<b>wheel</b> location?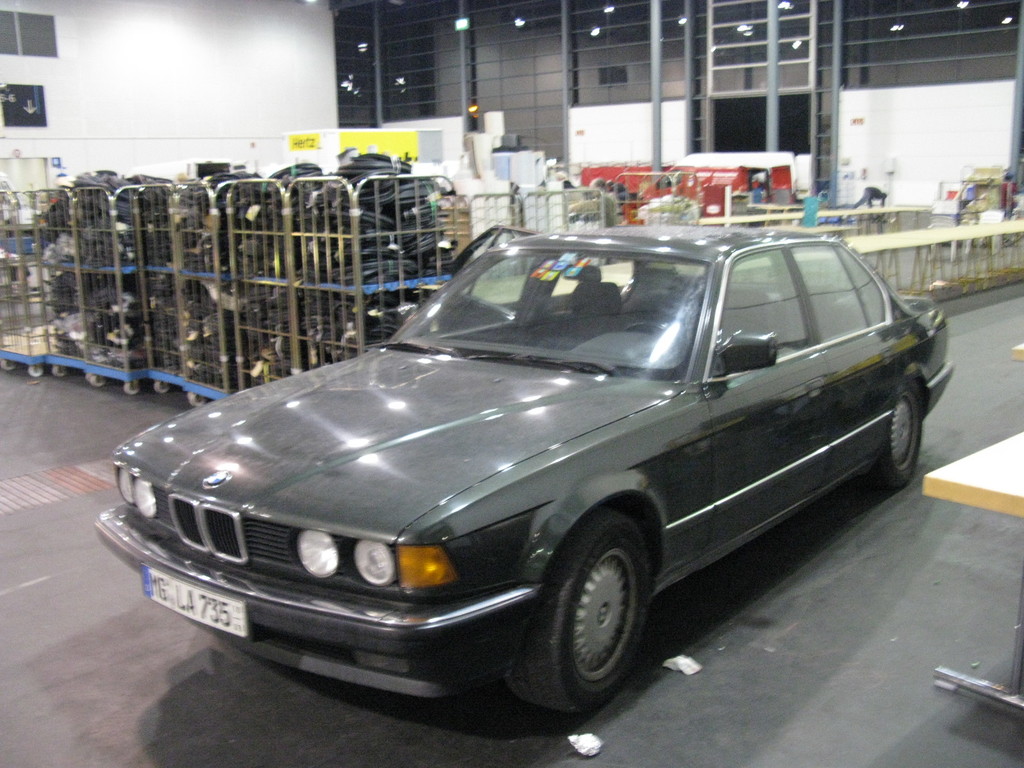
(92, 375, 103, 387)
